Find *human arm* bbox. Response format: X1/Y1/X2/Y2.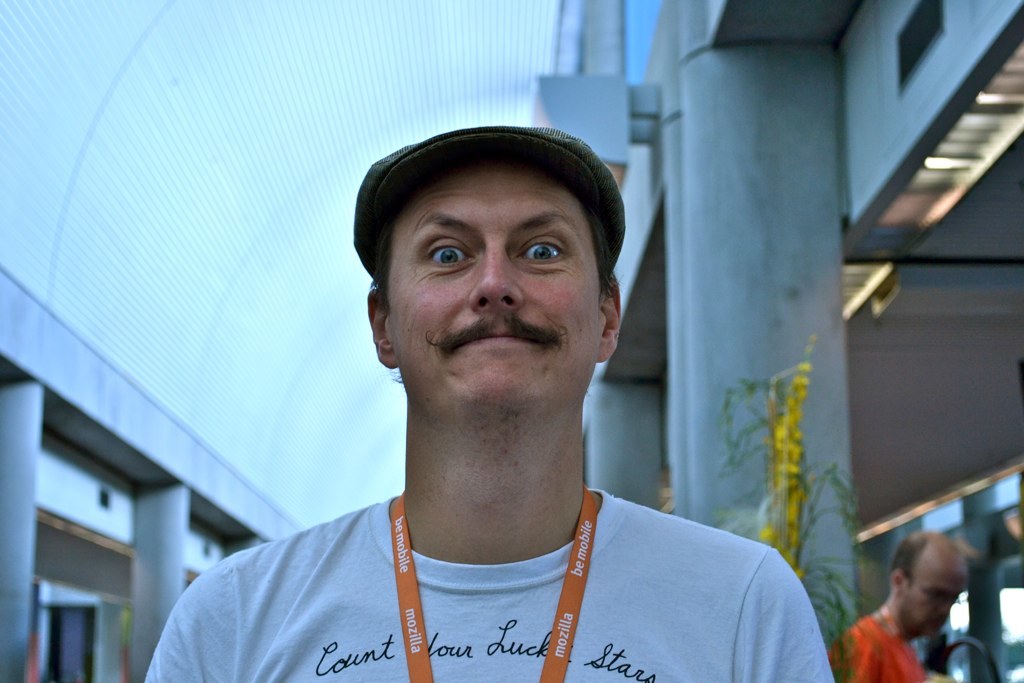
140/522/279/682.
